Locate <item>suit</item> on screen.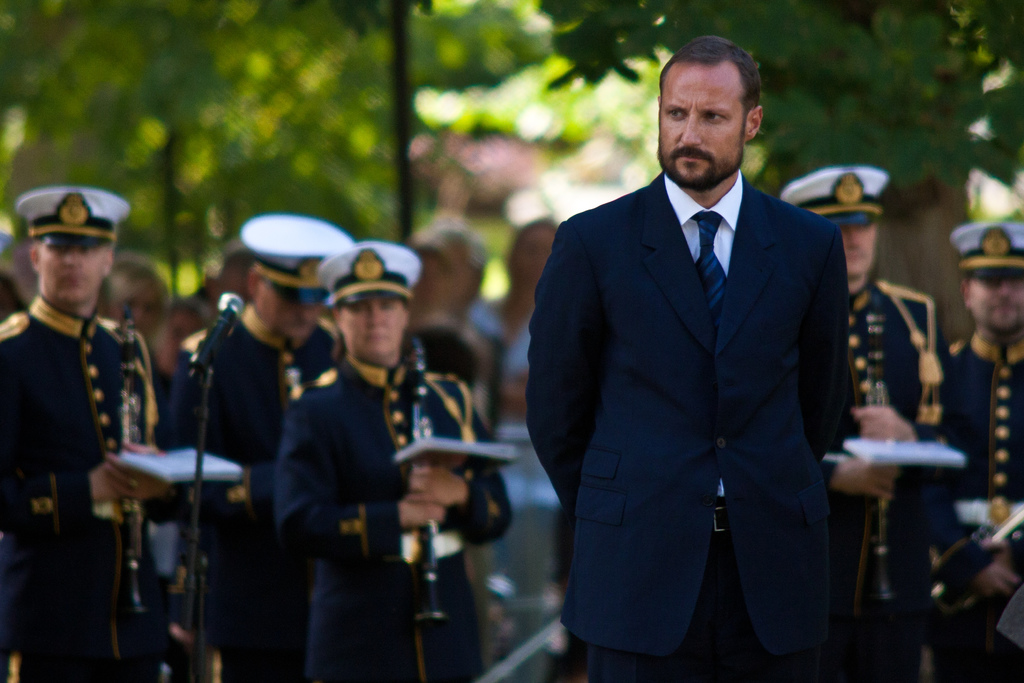
On screen at (x1=152, y1=295, x2=342, y2=682).
